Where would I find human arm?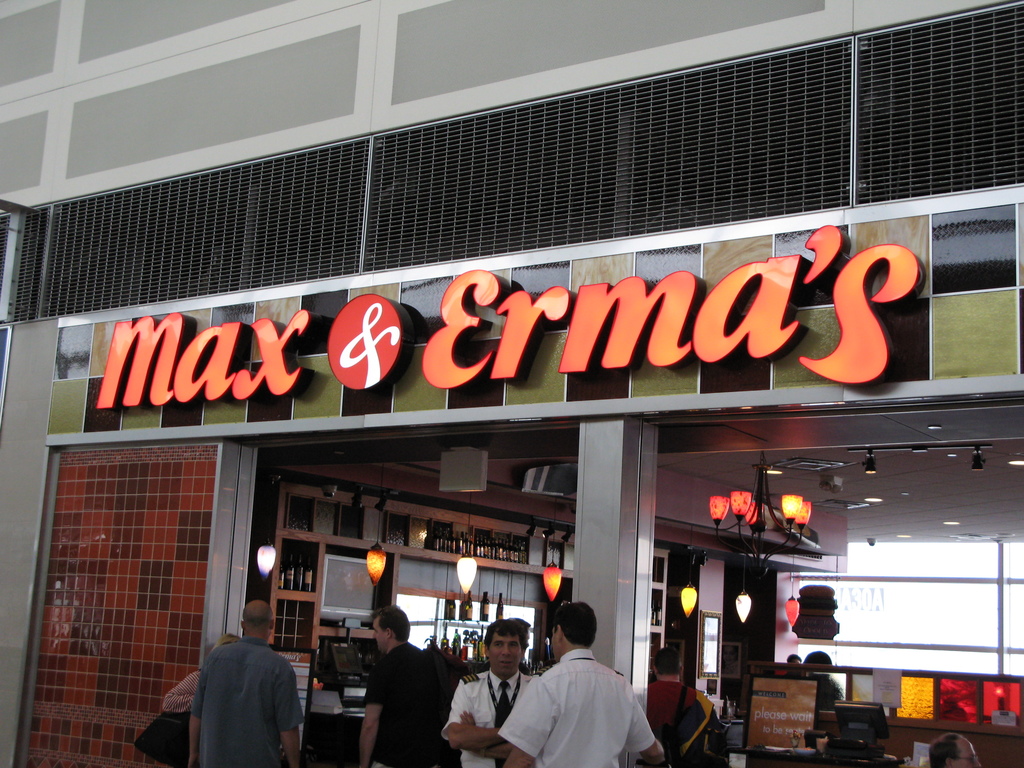
At (left=624, top=676, right=673, bottom=767).
